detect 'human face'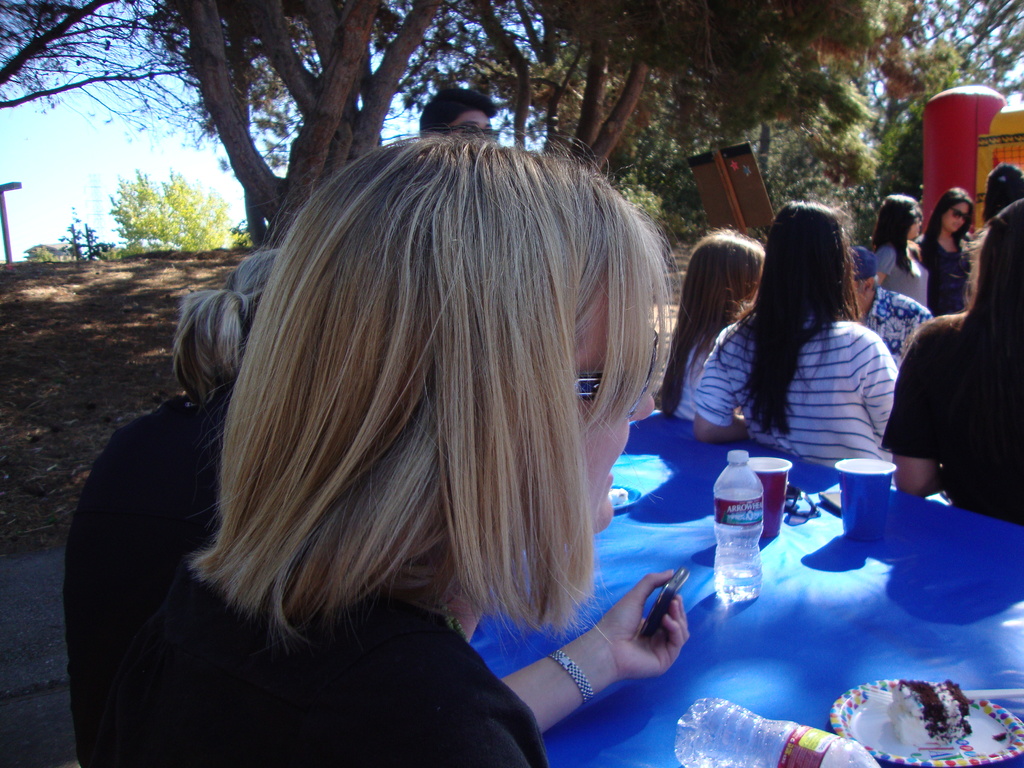
582:284:655:533
